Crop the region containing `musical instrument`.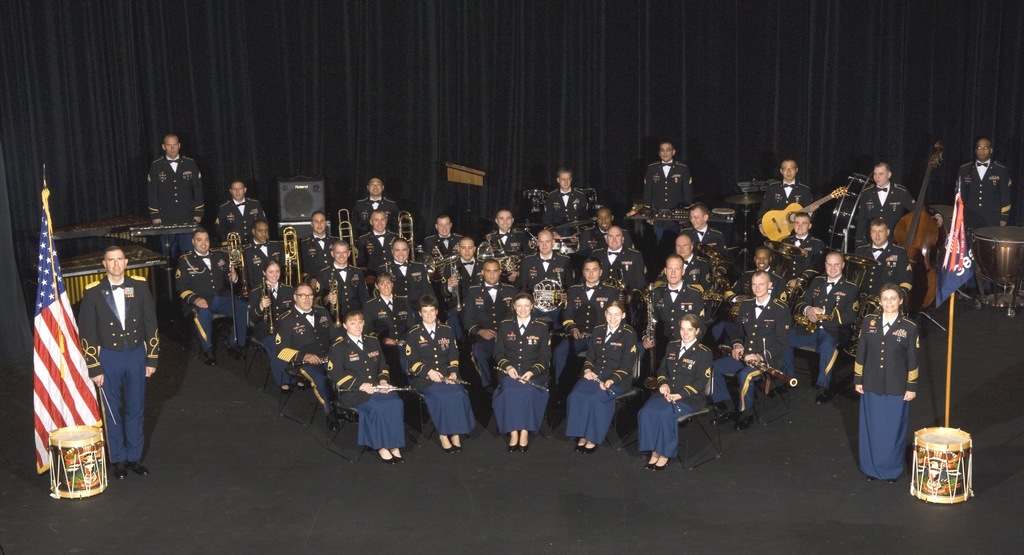
Crop region: [x1=337, y1=383, x2=410, y2=398].
